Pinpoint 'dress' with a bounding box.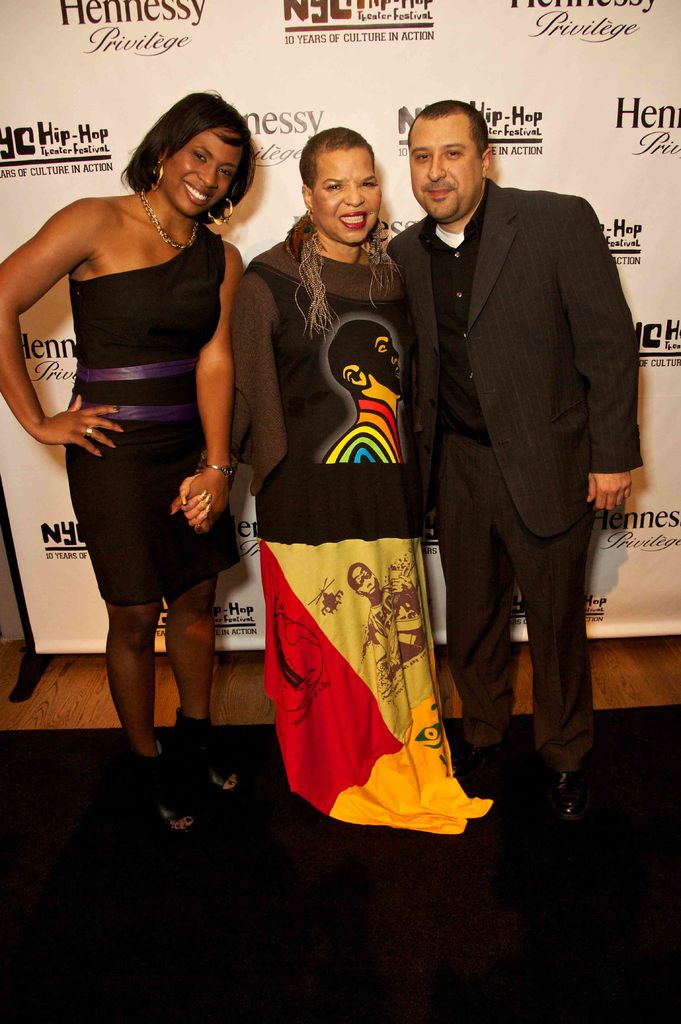
box=[240, 237, 495, 835].
